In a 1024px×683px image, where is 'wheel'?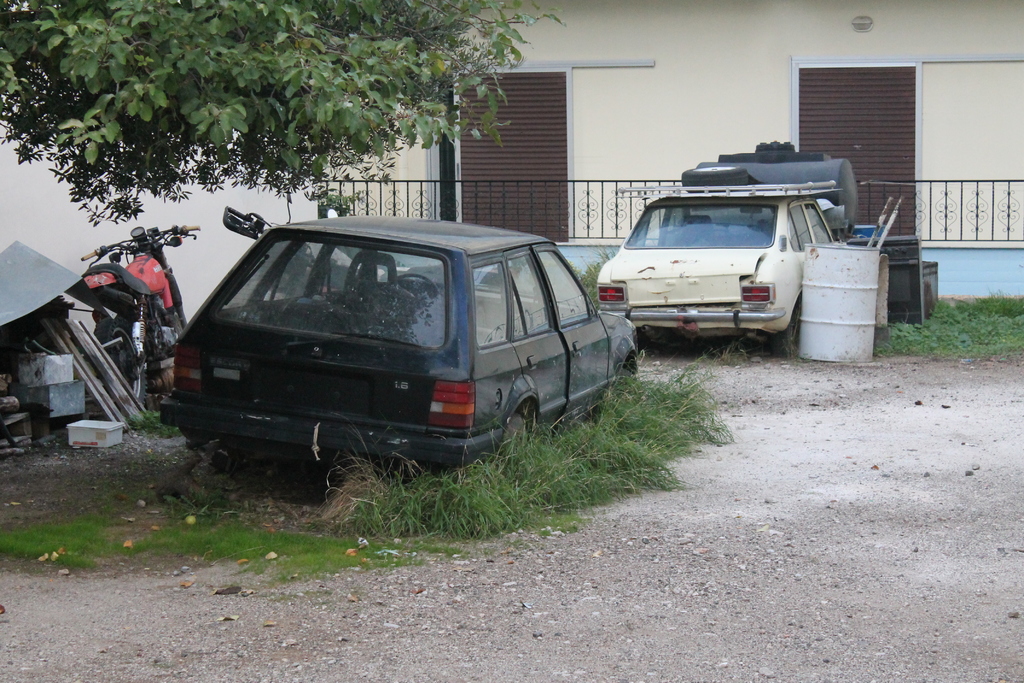
<box>168,307,185,334</box>.
